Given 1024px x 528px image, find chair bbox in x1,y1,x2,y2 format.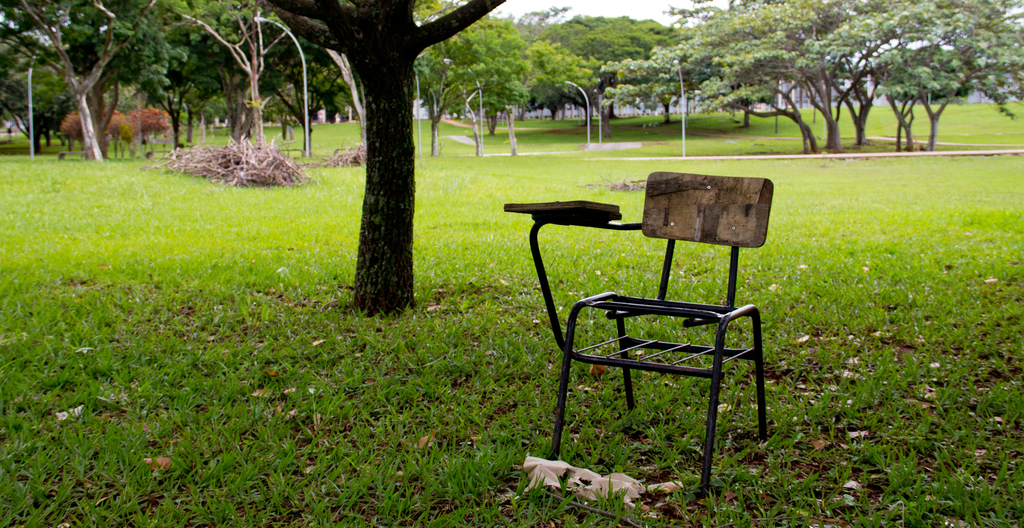
502,139,791,466.
